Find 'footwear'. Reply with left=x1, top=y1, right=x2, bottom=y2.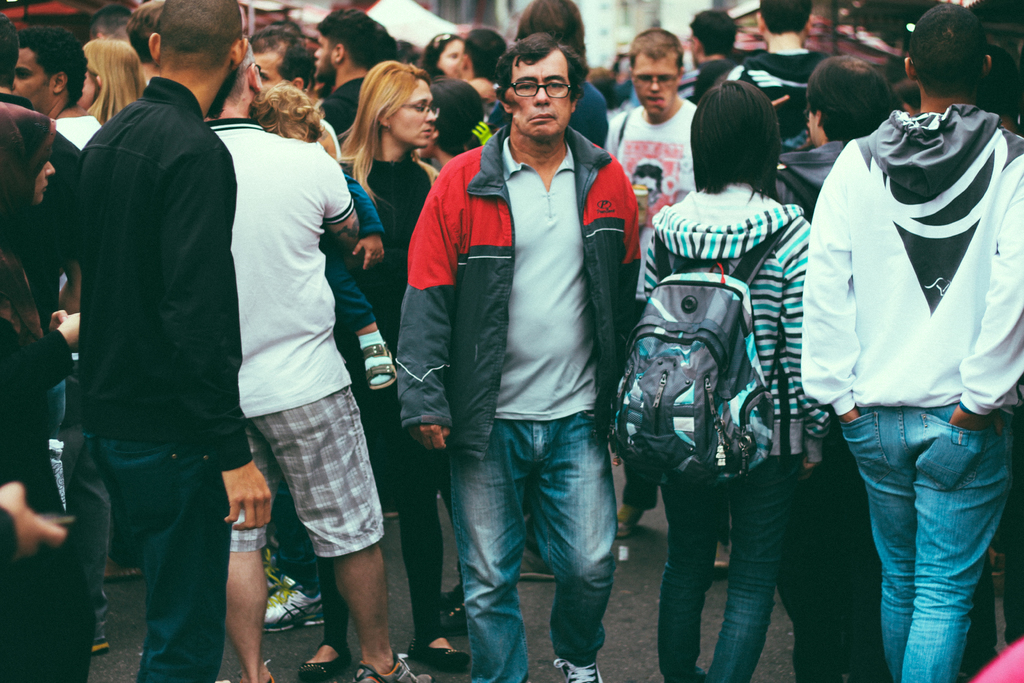
left=554, top=659, right=602, bottom=682.
